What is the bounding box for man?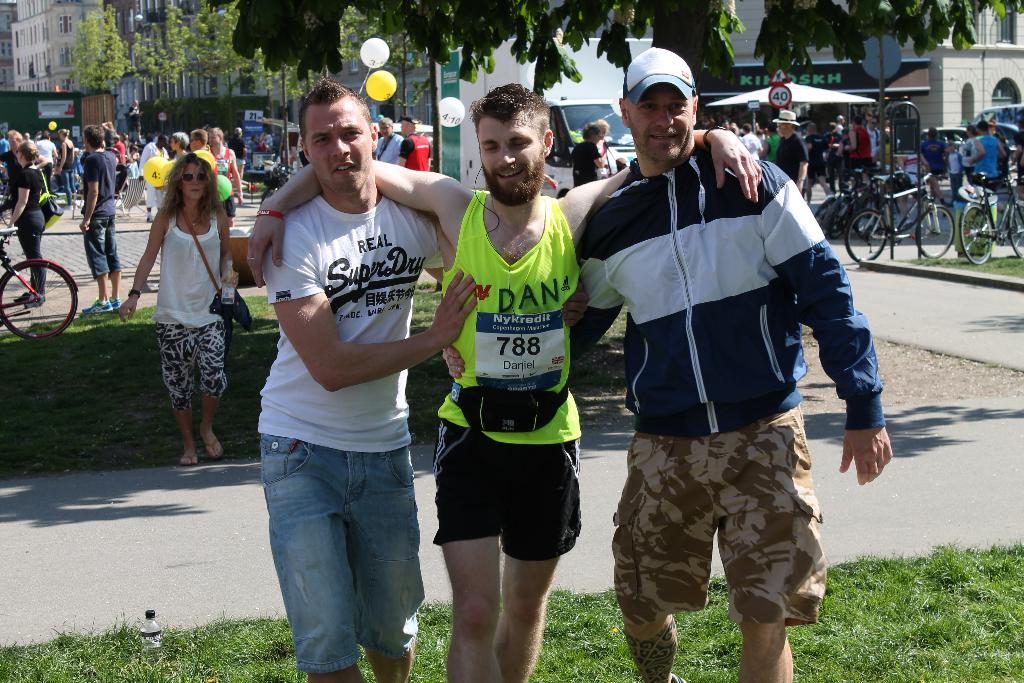
box=[945, 130, 979, 204].
